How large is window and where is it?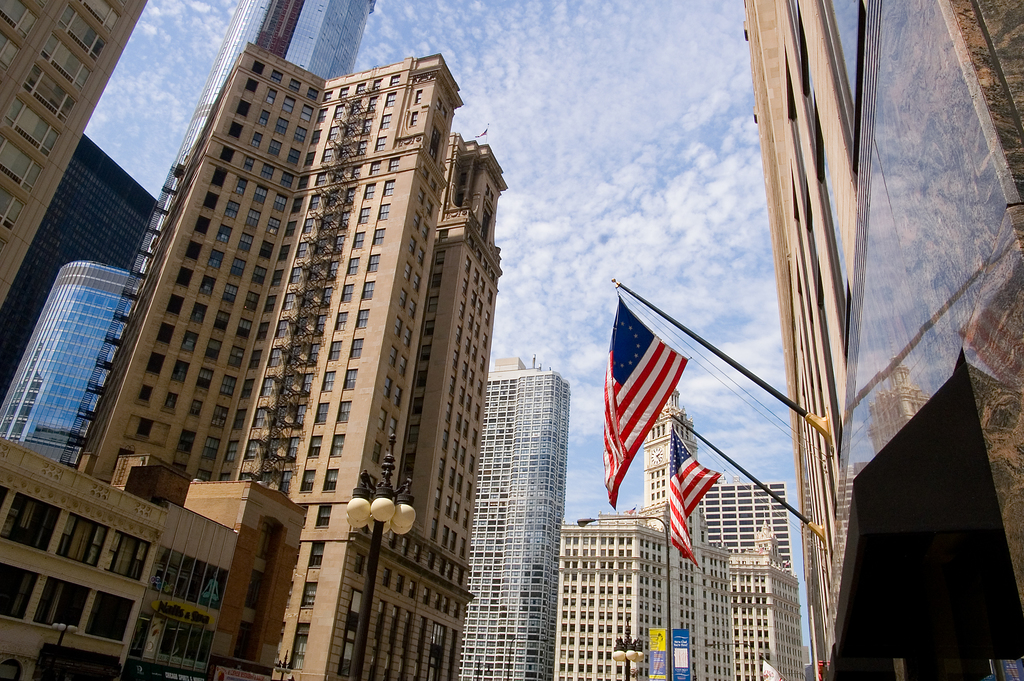
Bounding box: box=[29, 585, 97, 630].
